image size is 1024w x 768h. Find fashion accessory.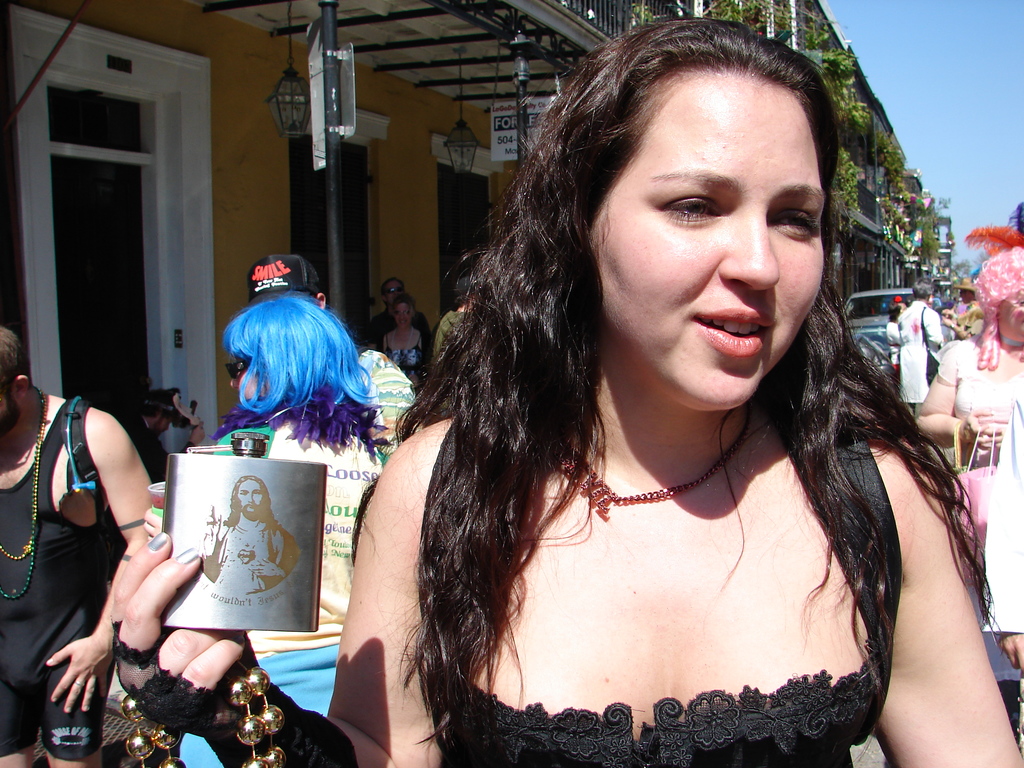
Rect(381, 283, 406, 296).
